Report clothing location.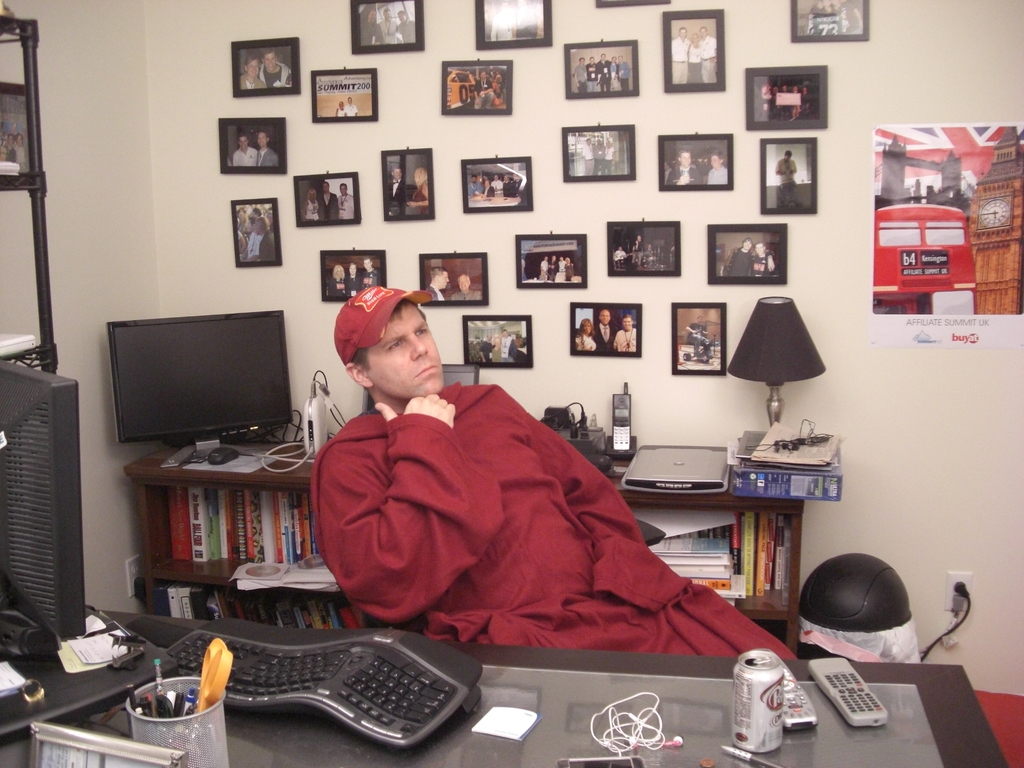
Report: bbox=[257, 63, 294, 86].
